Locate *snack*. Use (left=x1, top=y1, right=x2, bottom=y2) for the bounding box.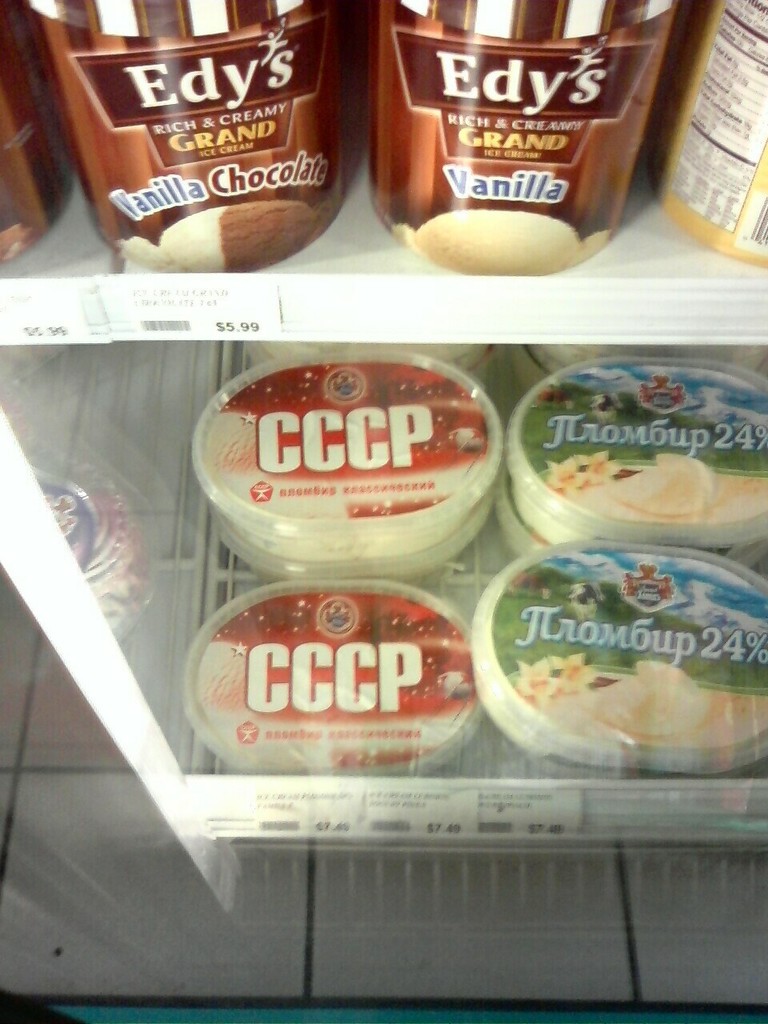
(left=51, top=8, right=349, bottom=258).
